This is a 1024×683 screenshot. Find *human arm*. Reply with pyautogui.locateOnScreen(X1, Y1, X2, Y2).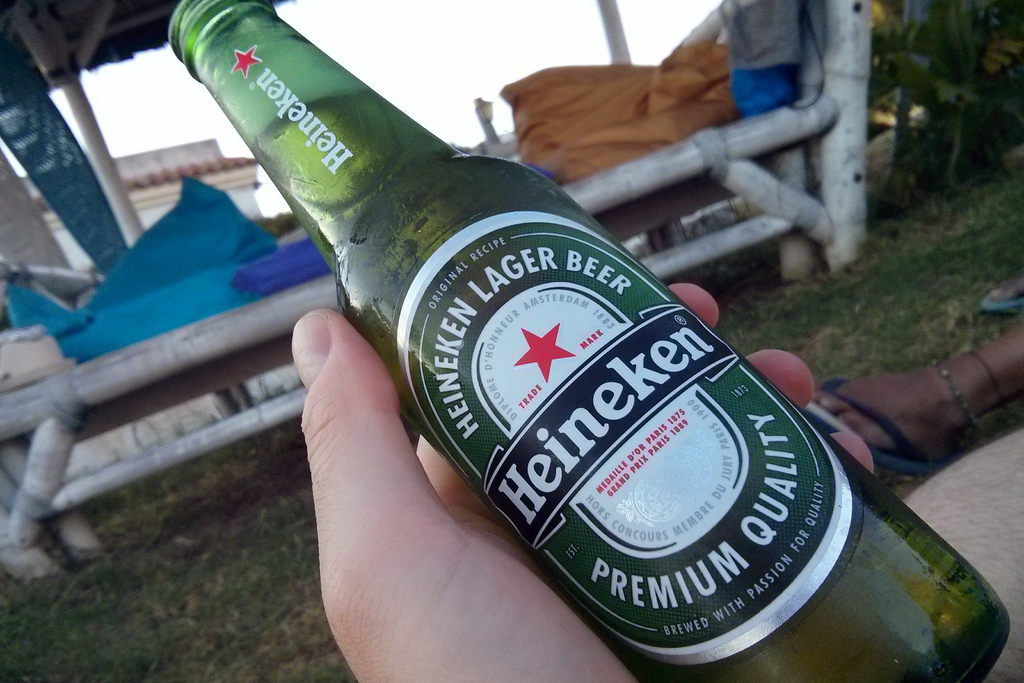
pyautogui.locateOnScreen(290, 283, 874, 682).
